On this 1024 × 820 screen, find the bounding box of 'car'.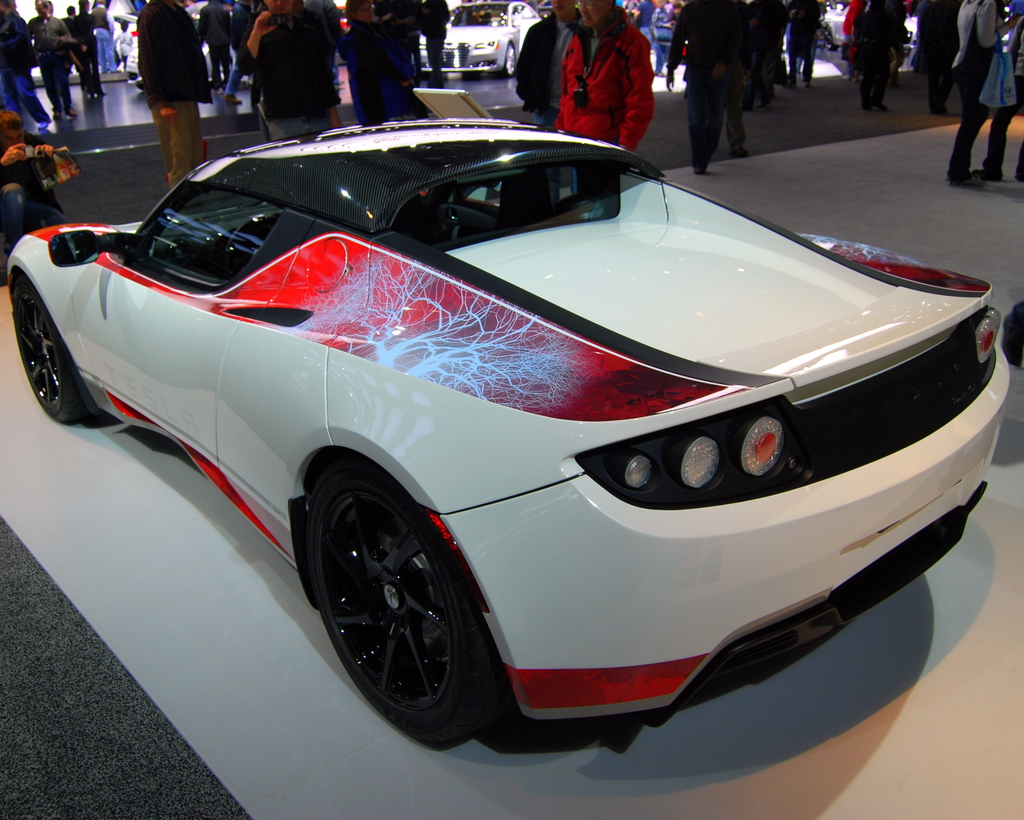
Bounding box: {"left": 124, "top": 0, "right": 241, "bottom": 79}.
